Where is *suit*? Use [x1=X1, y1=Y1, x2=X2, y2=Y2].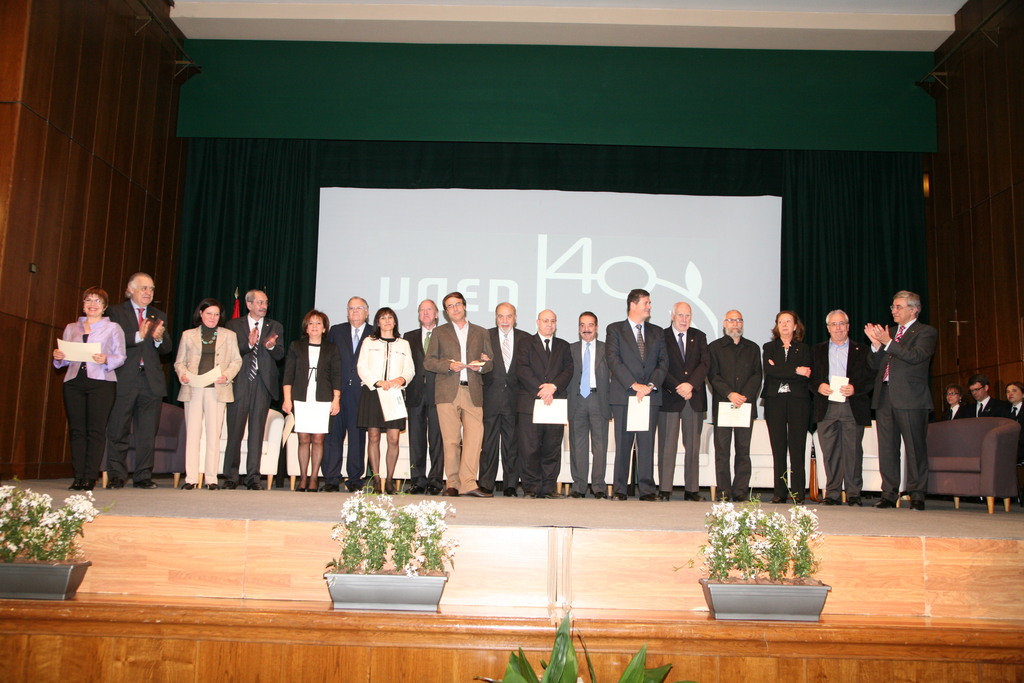
[x1=945, y1=399, x2=967, y2=422].
